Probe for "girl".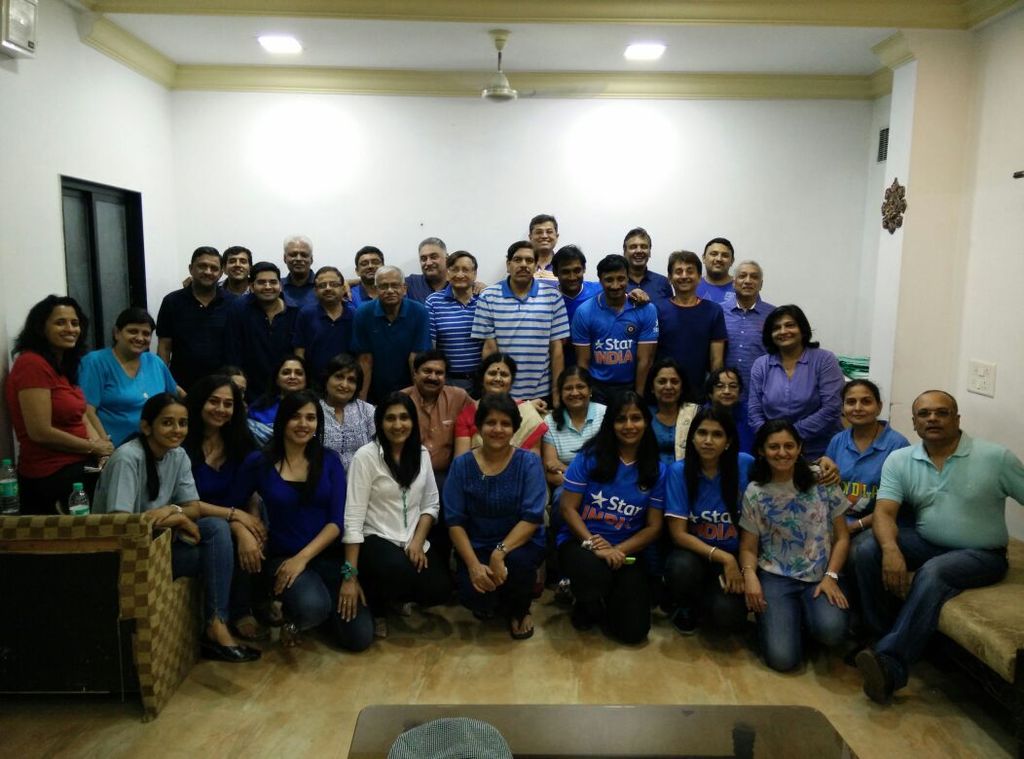
Probe result: Rect(735, 418, 848, 667).
